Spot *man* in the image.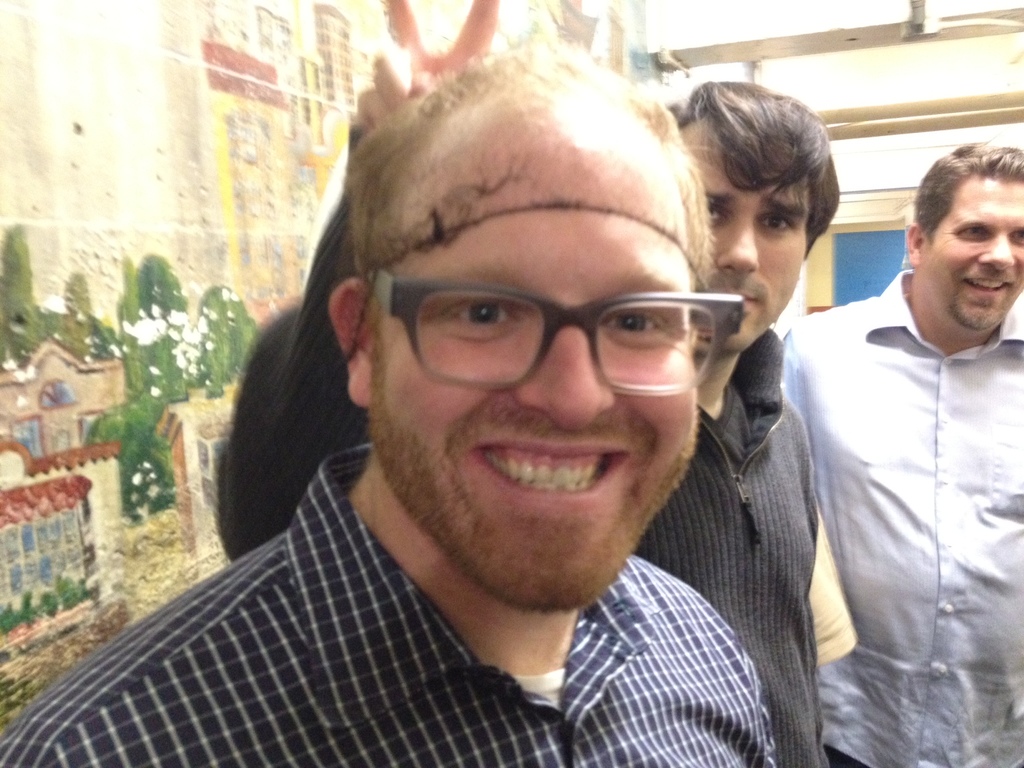
*man* found at bbox=(221, 0, 839, 767).
